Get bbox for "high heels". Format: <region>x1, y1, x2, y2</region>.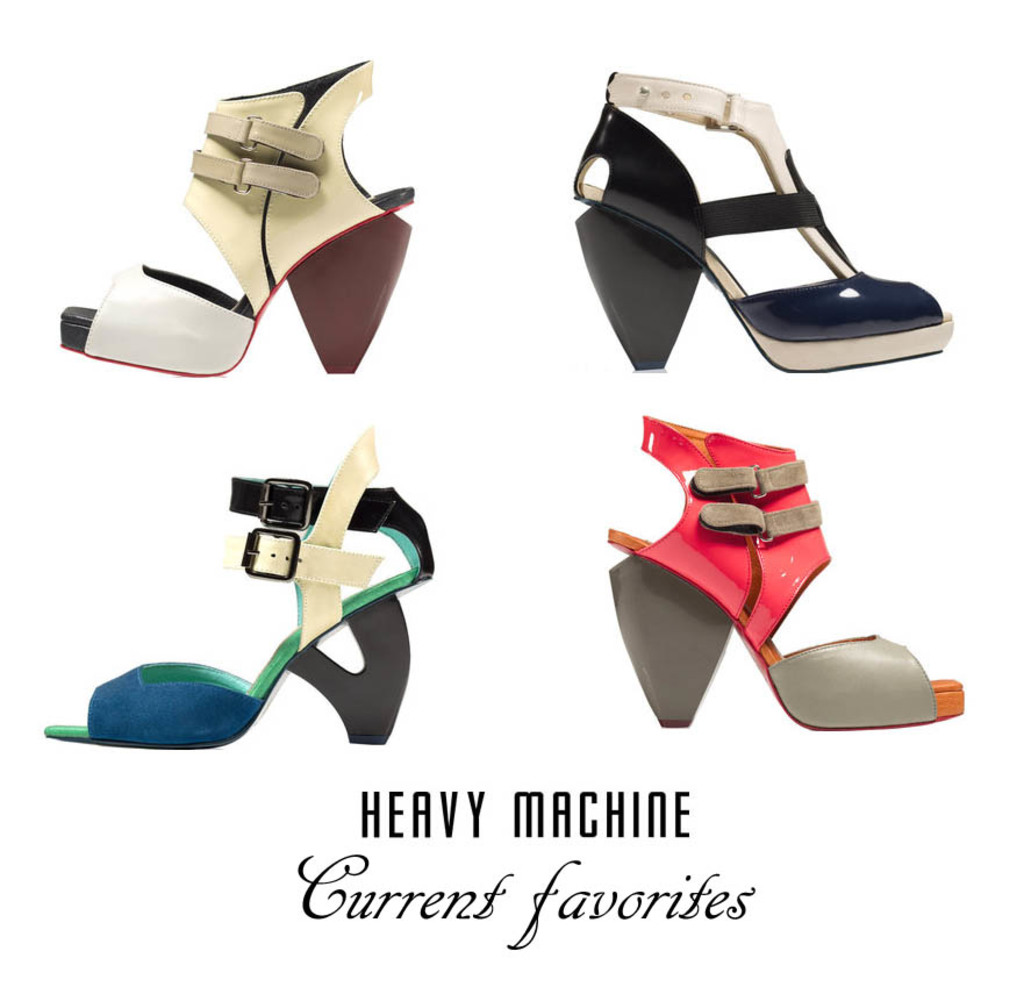
<region>63, 52, 418, 381</region>.
